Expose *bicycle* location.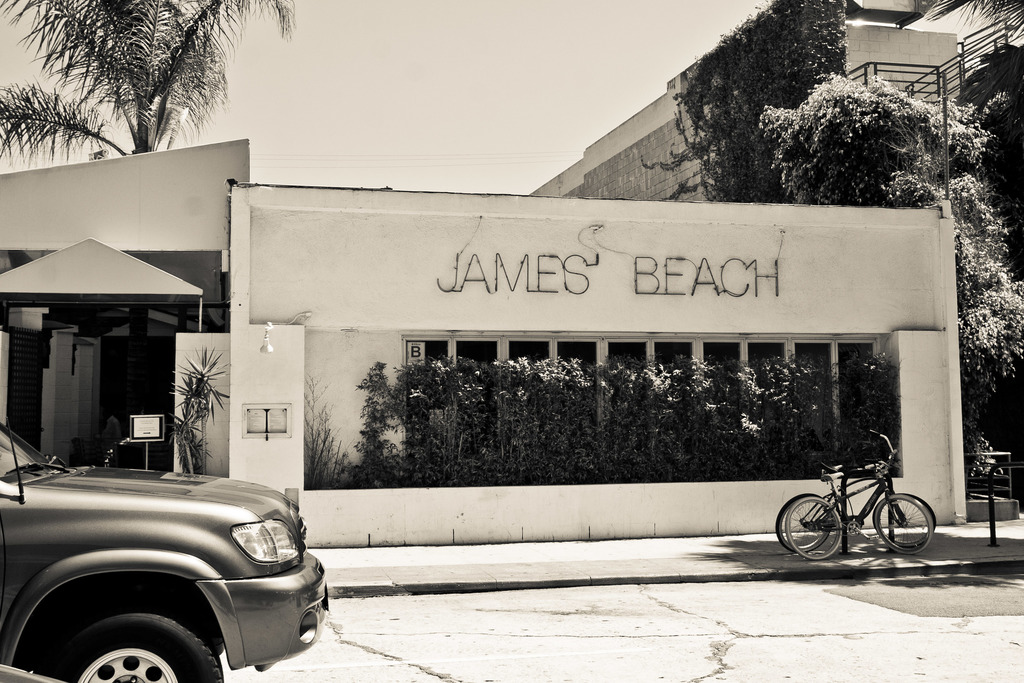
Exposed at x1=771 y1=430 x2=954 y2=547.
